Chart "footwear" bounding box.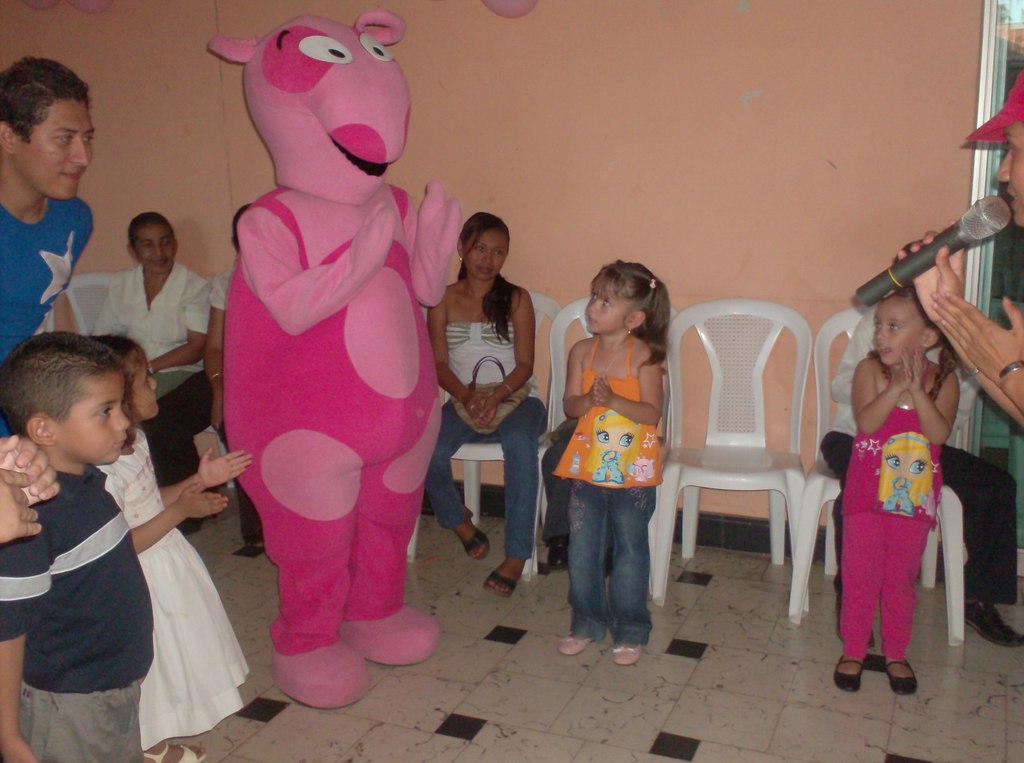
Charted: [left=460, top=507, right=491, bottom=561].
